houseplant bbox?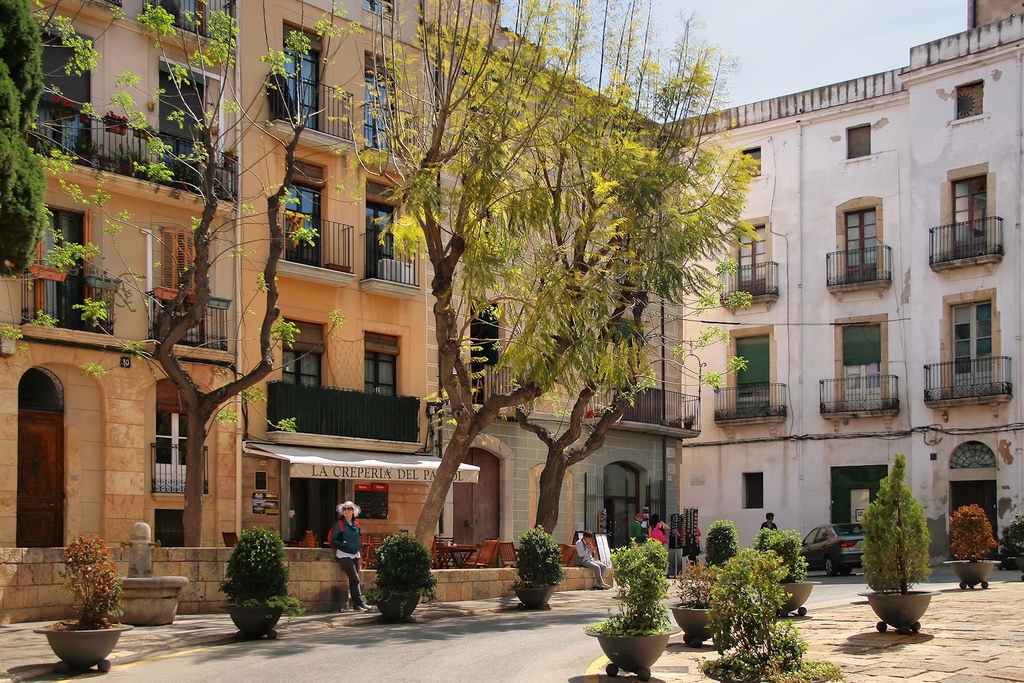
bbox=[678, 572, 719, 639]
